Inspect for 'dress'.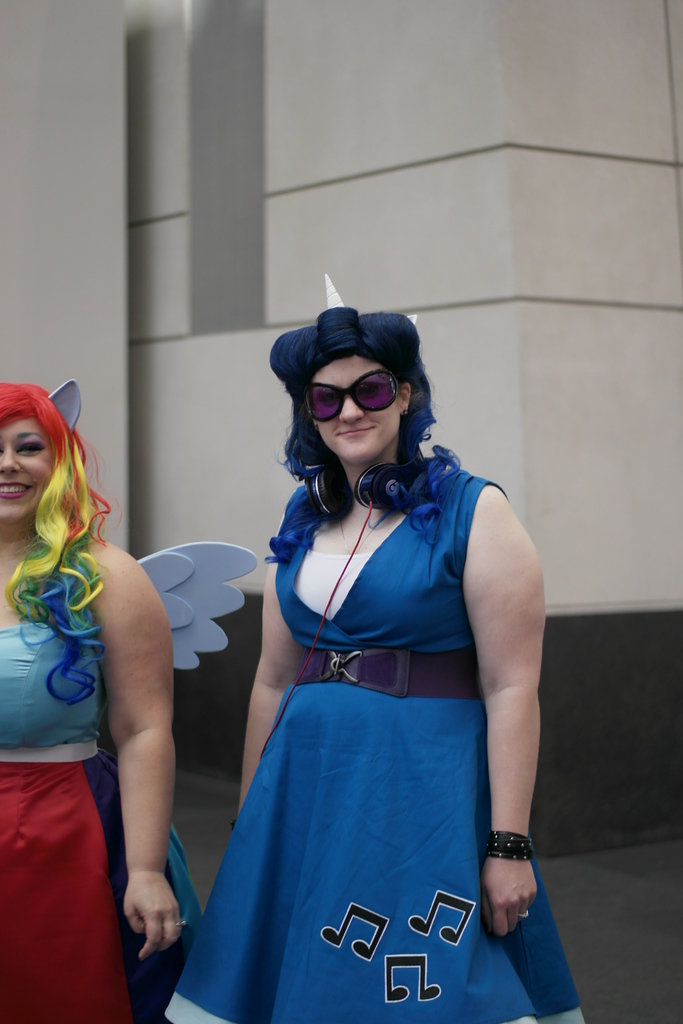
Inspection: locate(0, 540, 204, 1023).
